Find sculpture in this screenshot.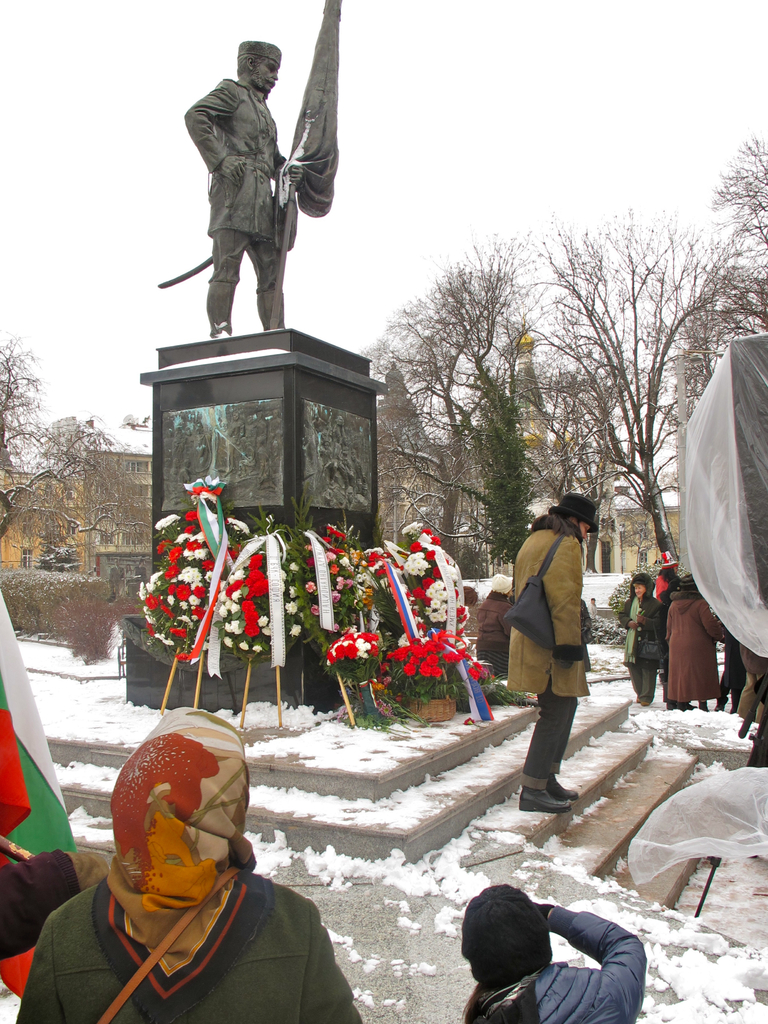
The bounding box for sculpture is x1=155, y1=42, x2=320, y2=339.
